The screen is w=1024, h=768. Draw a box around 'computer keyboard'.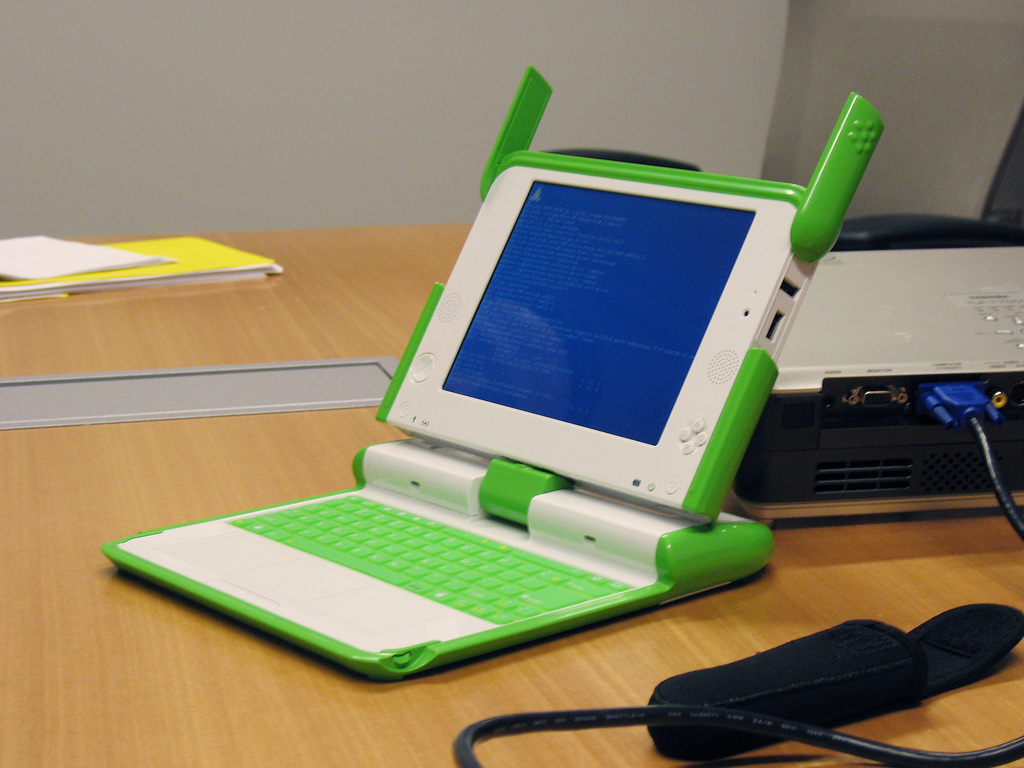
bbox=(221, 488, 639, 627).
